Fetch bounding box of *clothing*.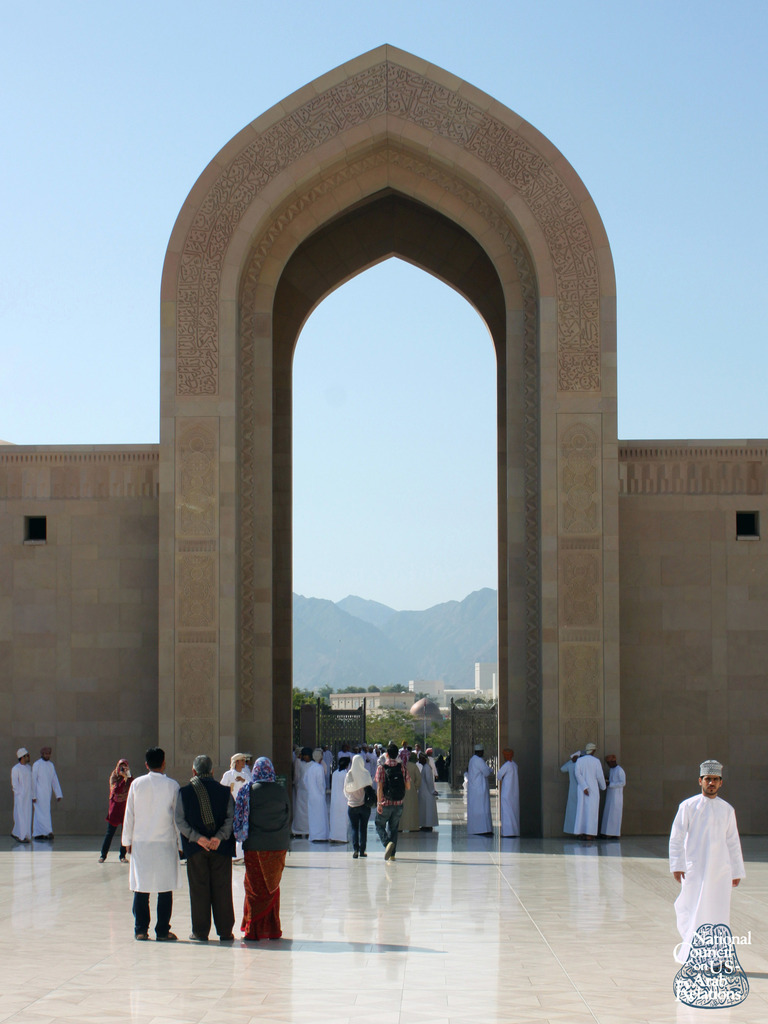
Bbox: [left=229, top=759, right=289, bottom=941].
